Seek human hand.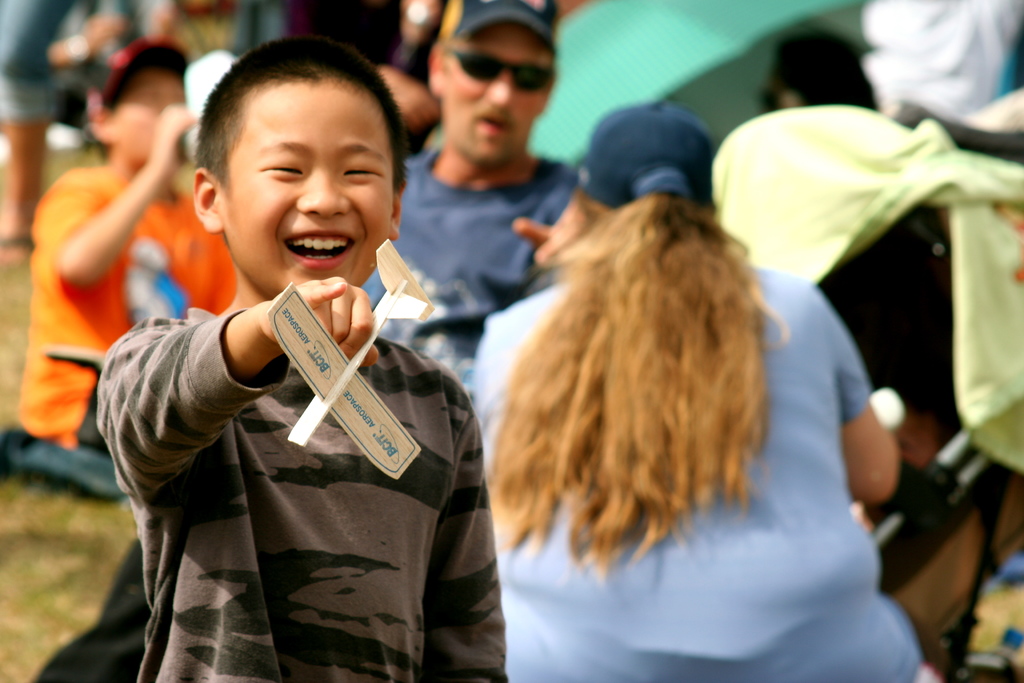
bbox=[510, 199, 585, 270].
